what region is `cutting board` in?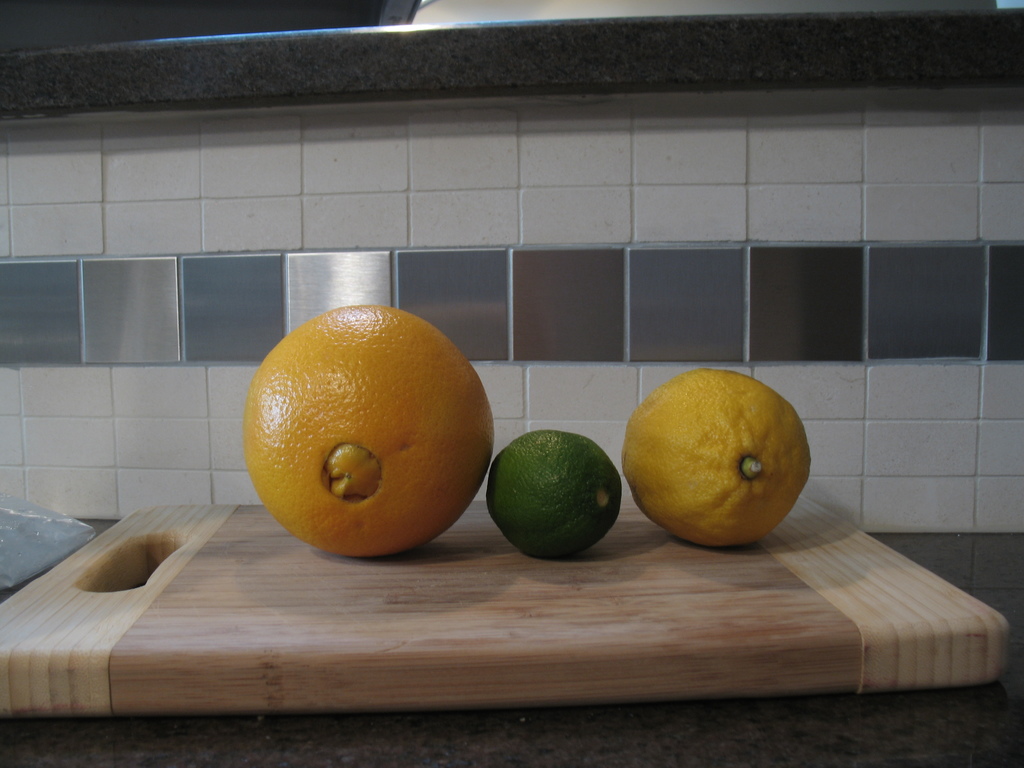
(x1=0, y1=486, x2=1014, y2=713).
